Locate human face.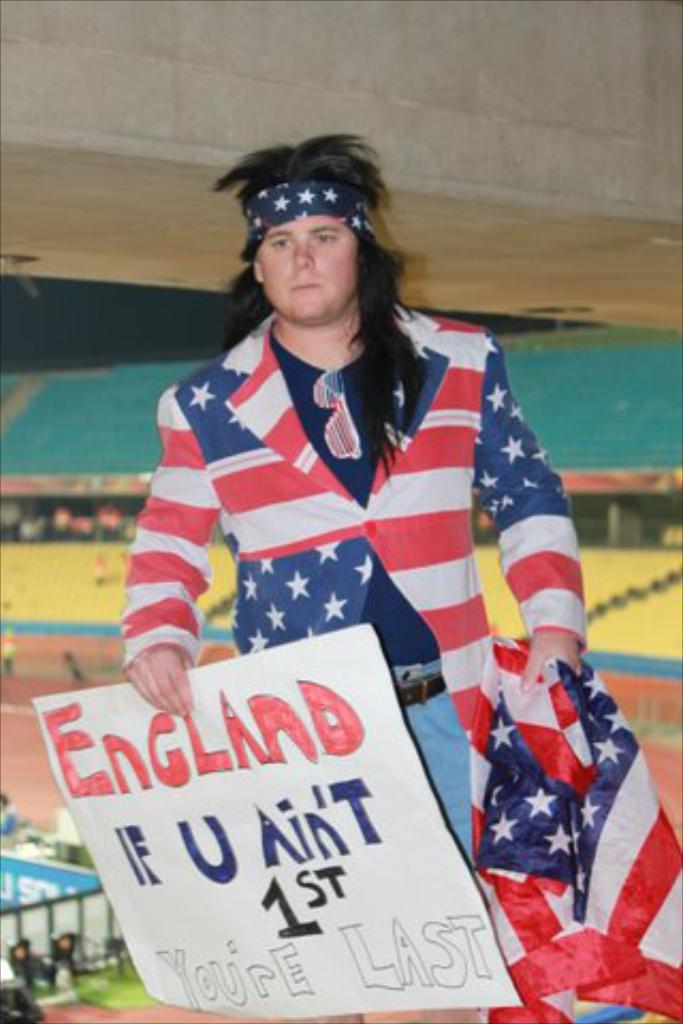
Bounding box: <box>258,220,363,311</box>.
